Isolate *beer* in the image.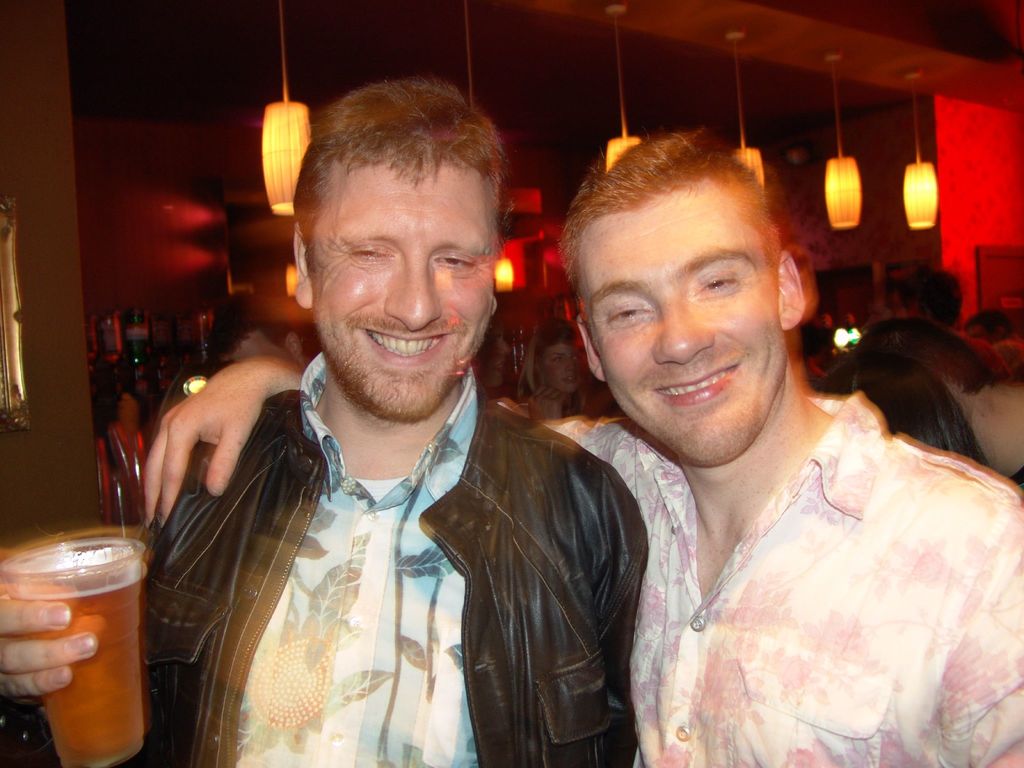
Isolated region: {"x1": 3, "y1": 573, "x2": 148, "y2": 767}.
